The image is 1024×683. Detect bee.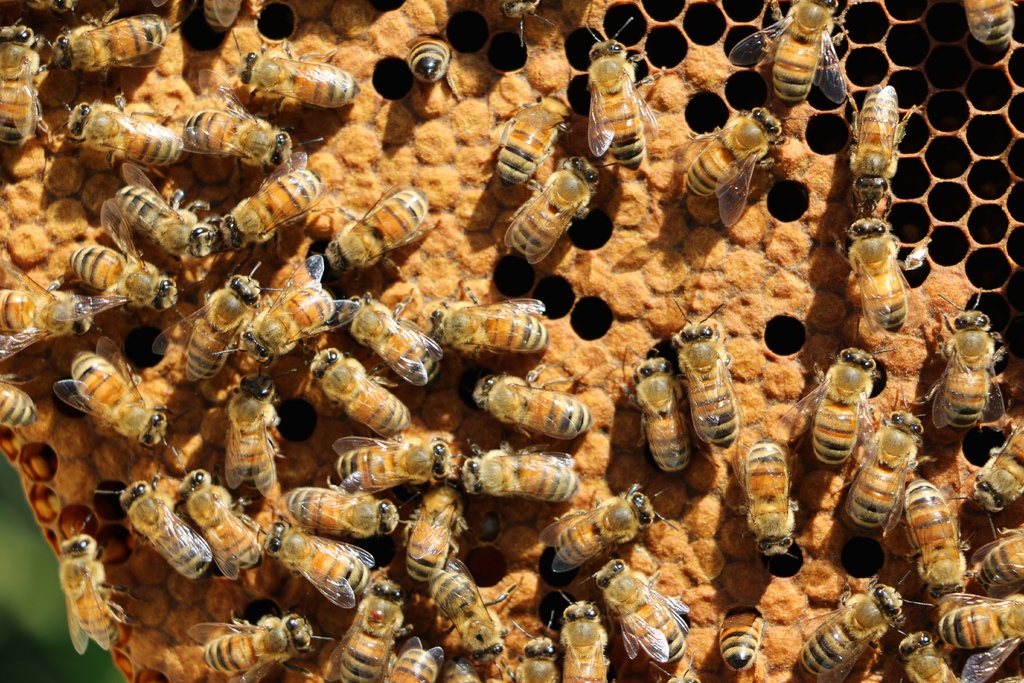
Detection: left=0, top=15, right=49, bottom=139.
